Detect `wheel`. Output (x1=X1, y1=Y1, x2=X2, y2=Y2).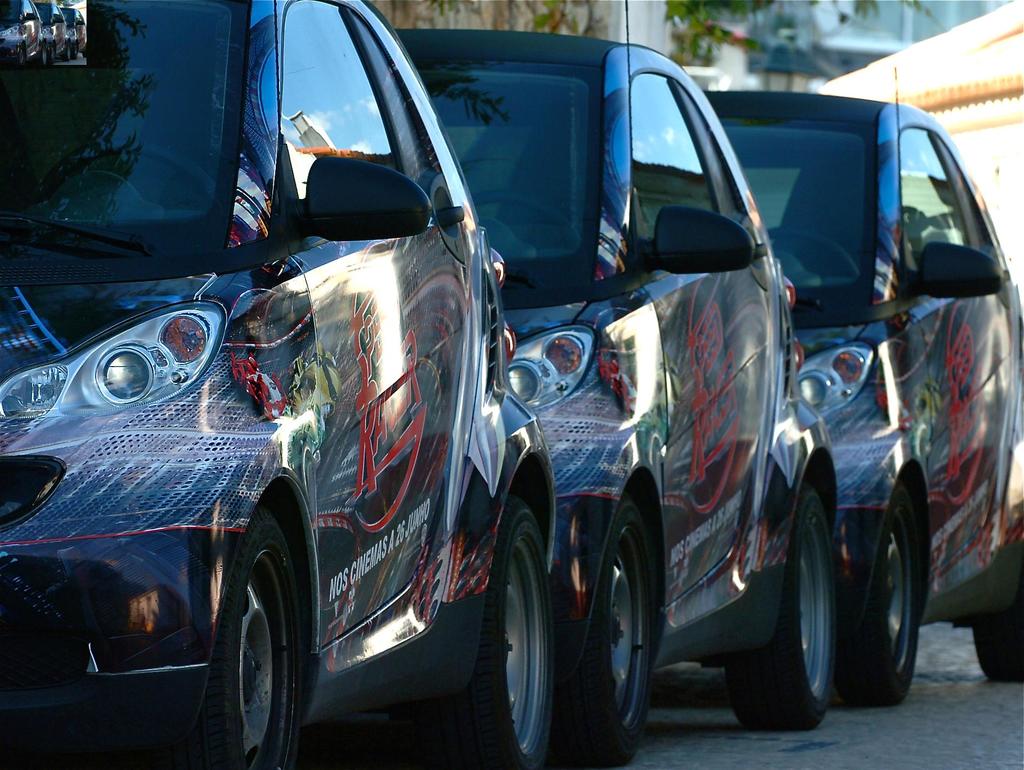
(x1=560, y1=478, x2=652, y2=769).
